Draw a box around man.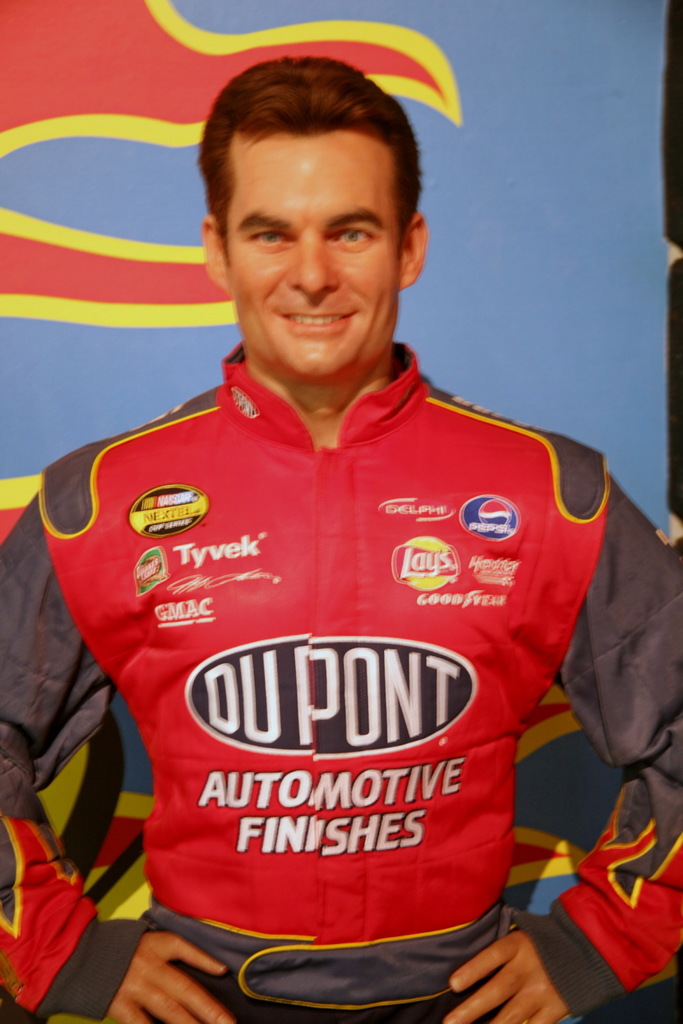
[left=41, top=44, right=635, bottom=991].
